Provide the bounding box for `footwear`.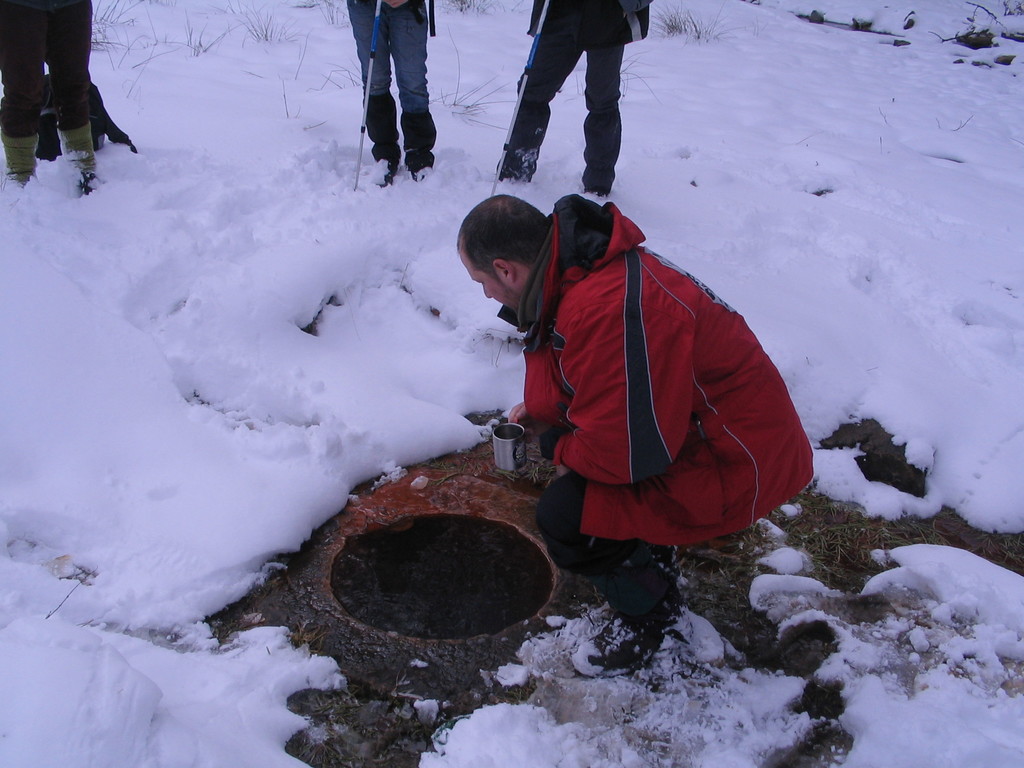
<bbox>584, 110, 625, 199</bbox>.
